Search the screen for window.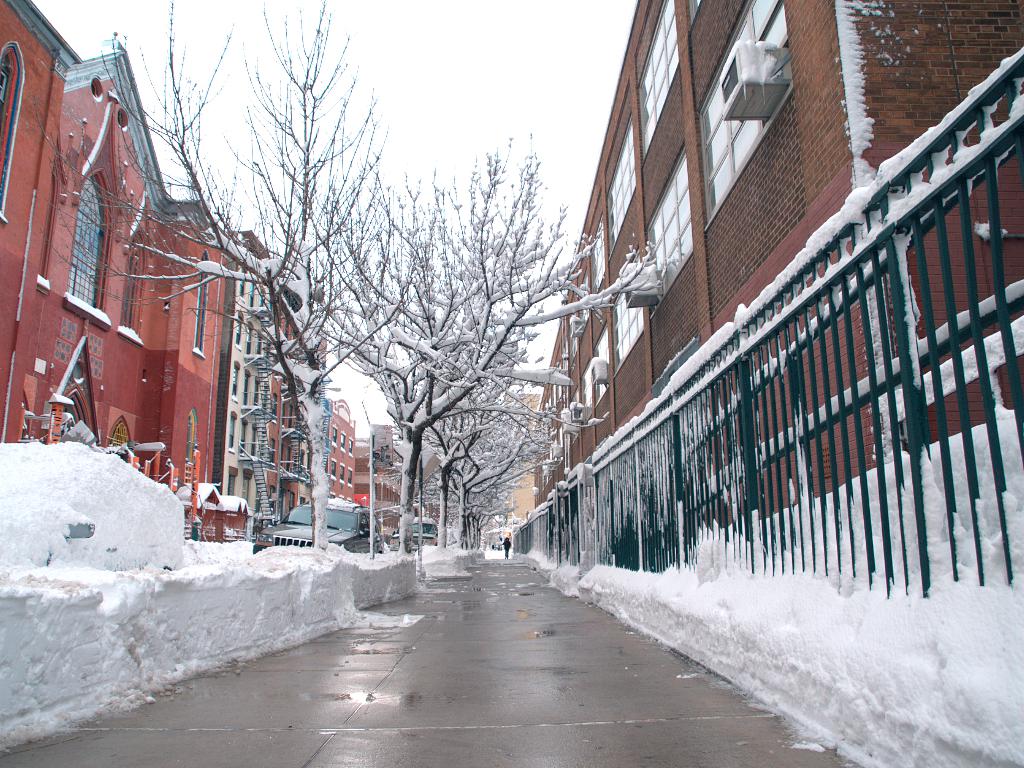
Found at x1=60, y1=172, x2=111, y2=323.
